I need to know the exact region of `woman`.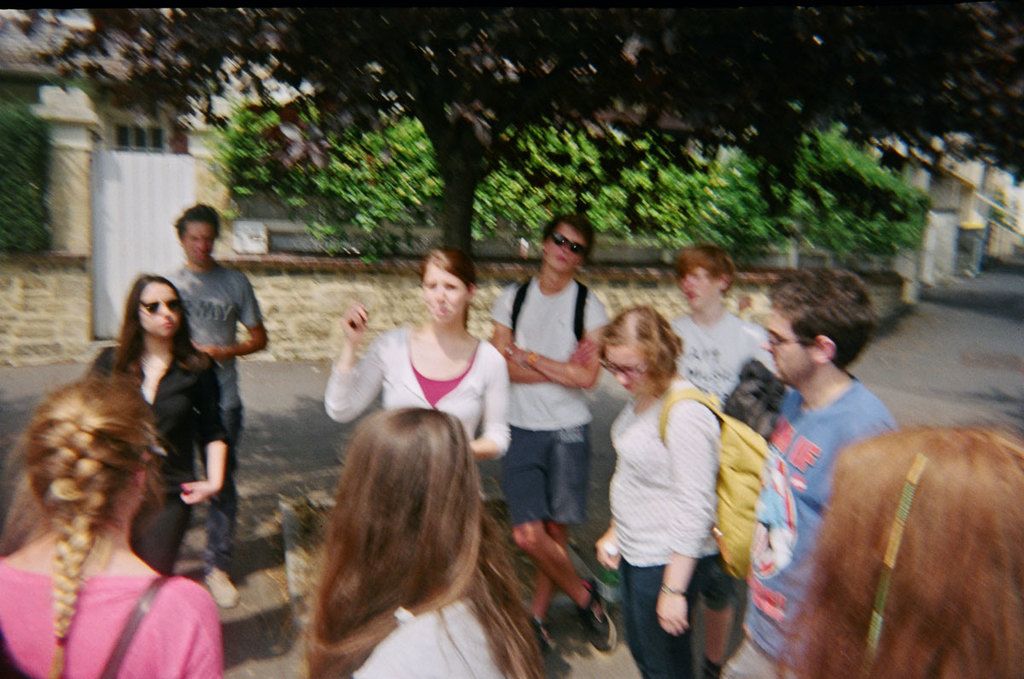
Region: 80:273:228:584.
